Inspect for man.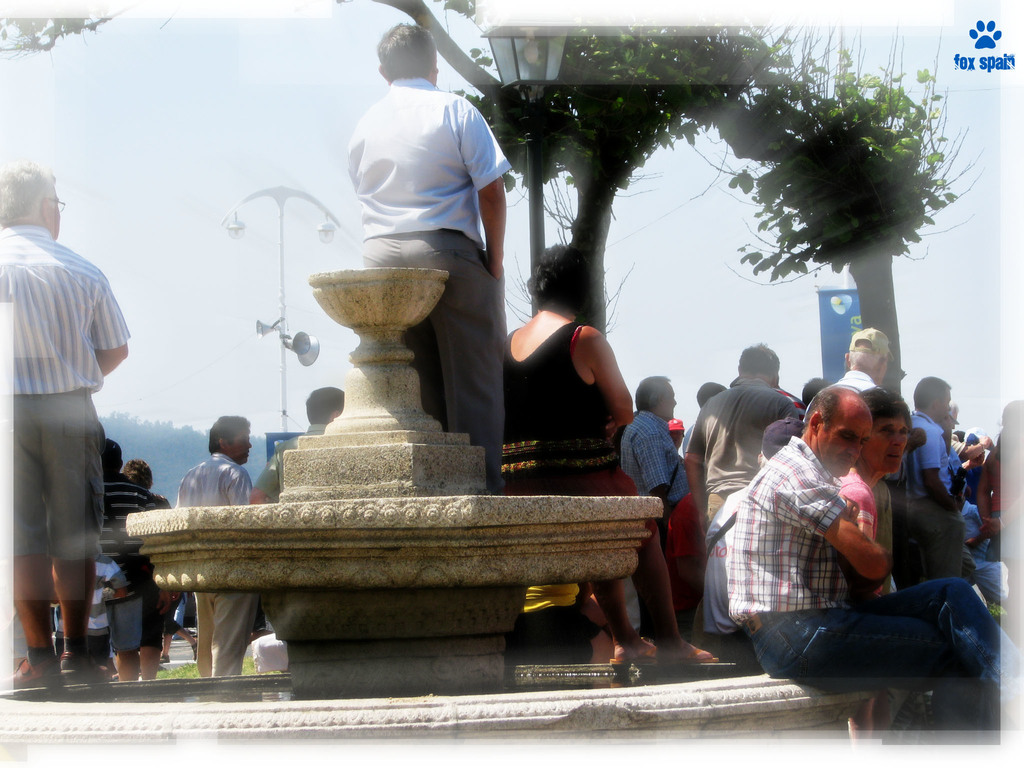
Inspection: [249,389,344,617].
